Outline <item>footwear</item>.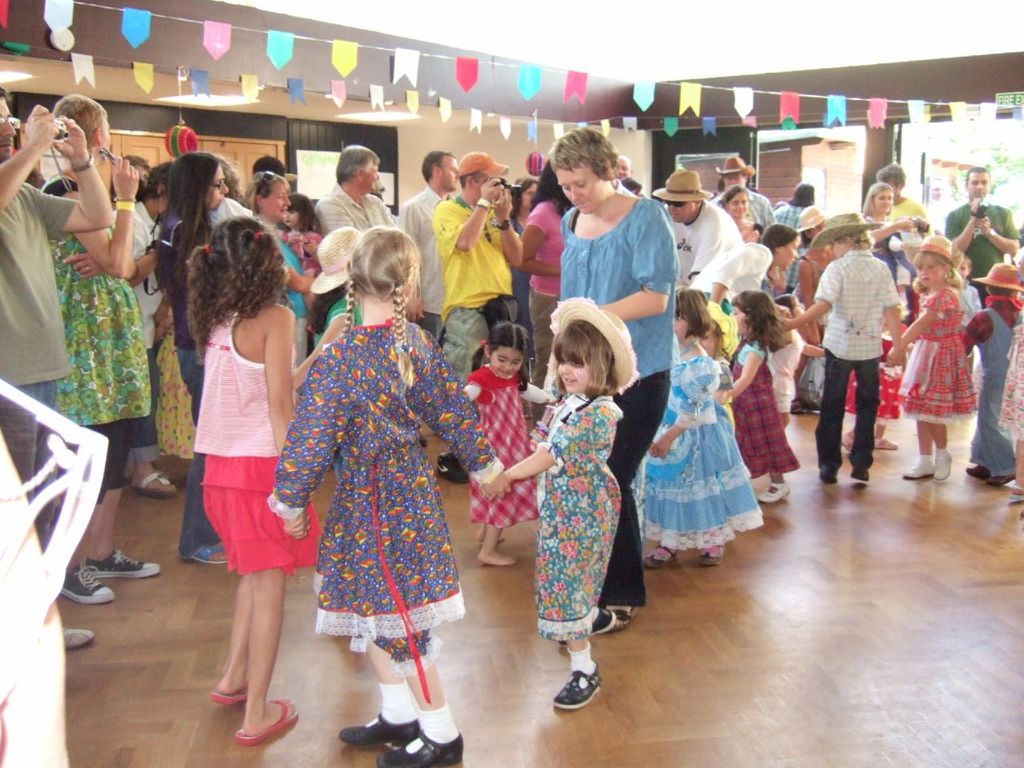
Outline: box(847, 467, 871, 482).
